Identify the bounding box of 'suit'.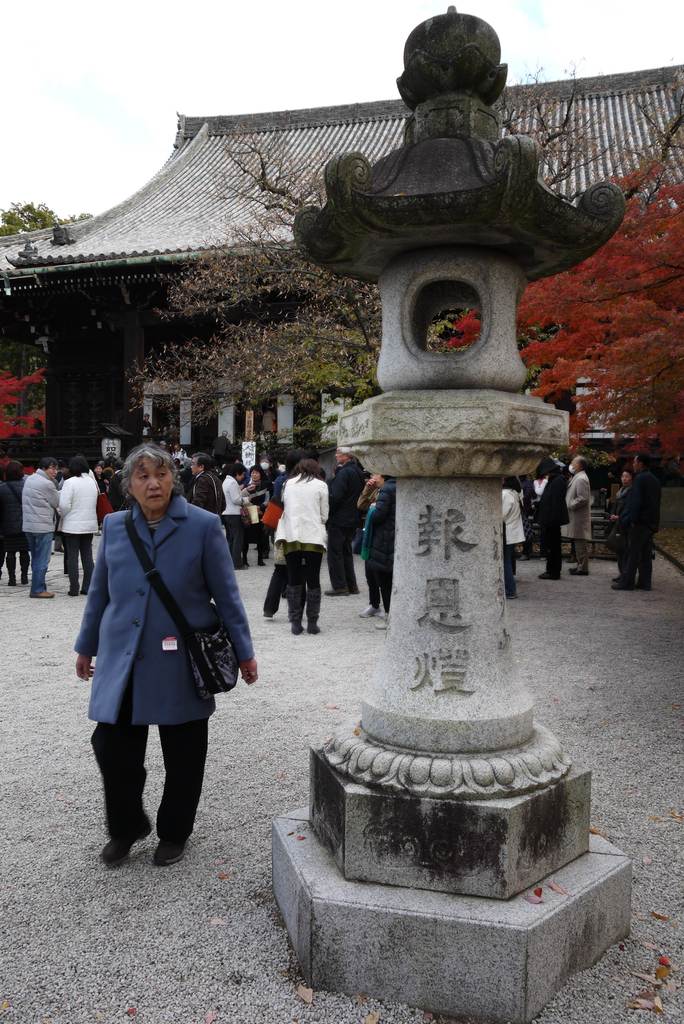
x1=531 y1=472 x2=573 y2=574.
